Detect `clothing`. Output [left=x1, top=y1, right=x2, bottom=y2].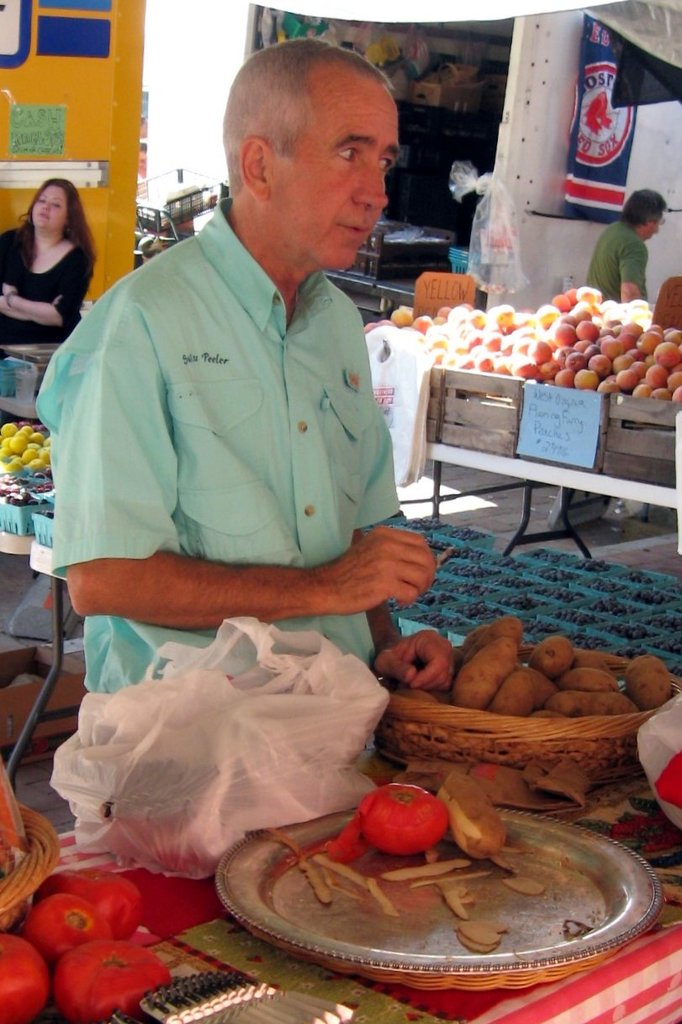
[left=0, top=226, right=94, bottom=353].
